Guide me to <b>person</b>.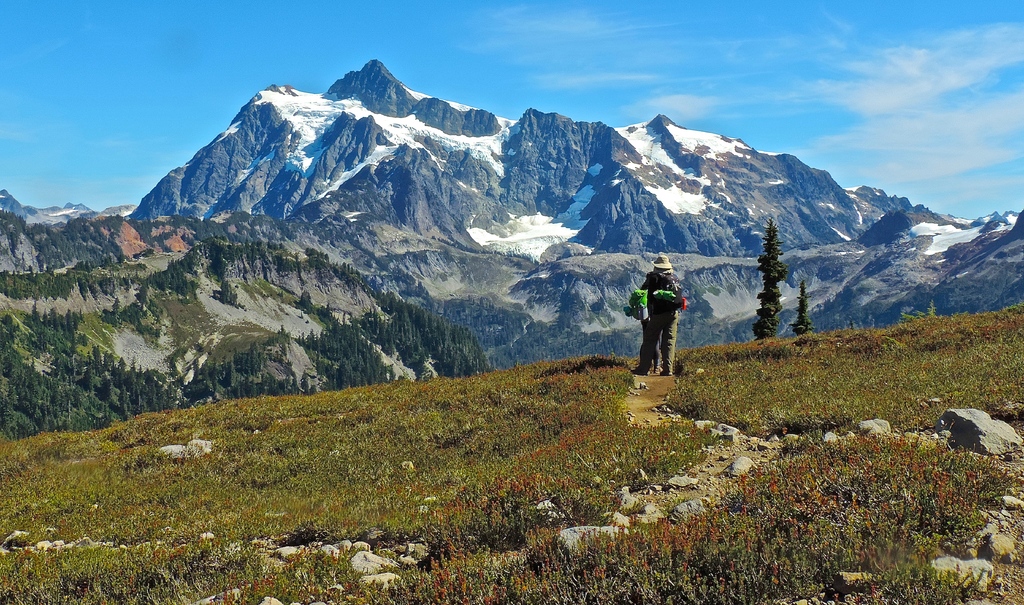
Guidance: x1=647 y1=256 x2=698 y2=385.
